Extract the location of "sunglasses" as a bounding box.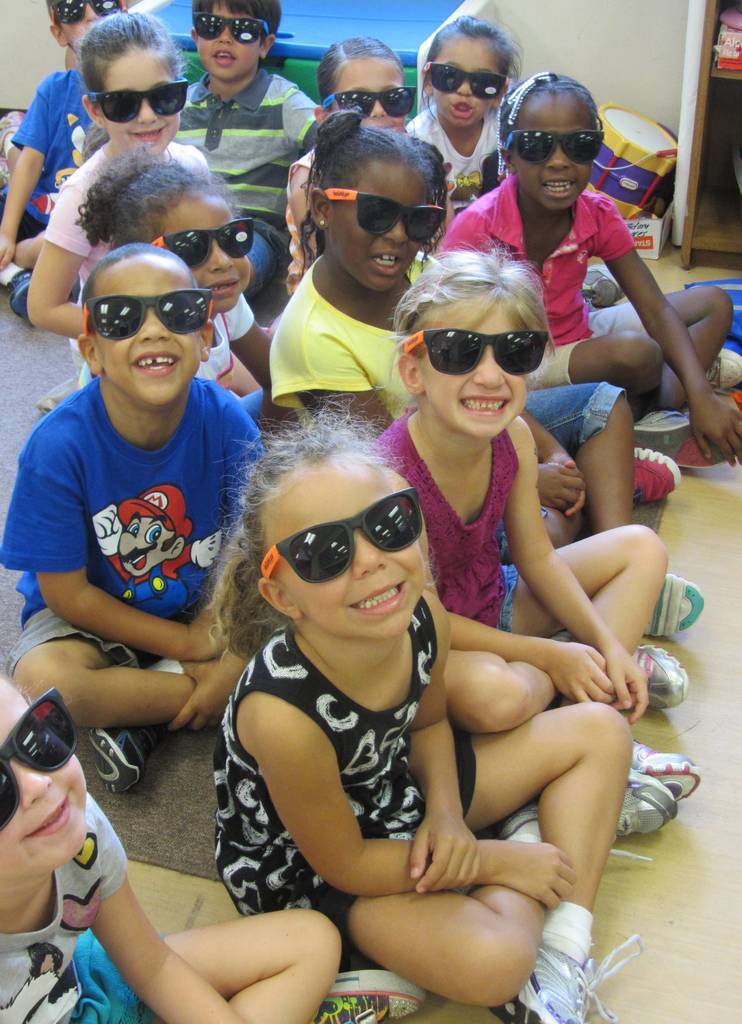
{"x1": 90, "y1": 79, "x2": 188, "y2": 123}.
